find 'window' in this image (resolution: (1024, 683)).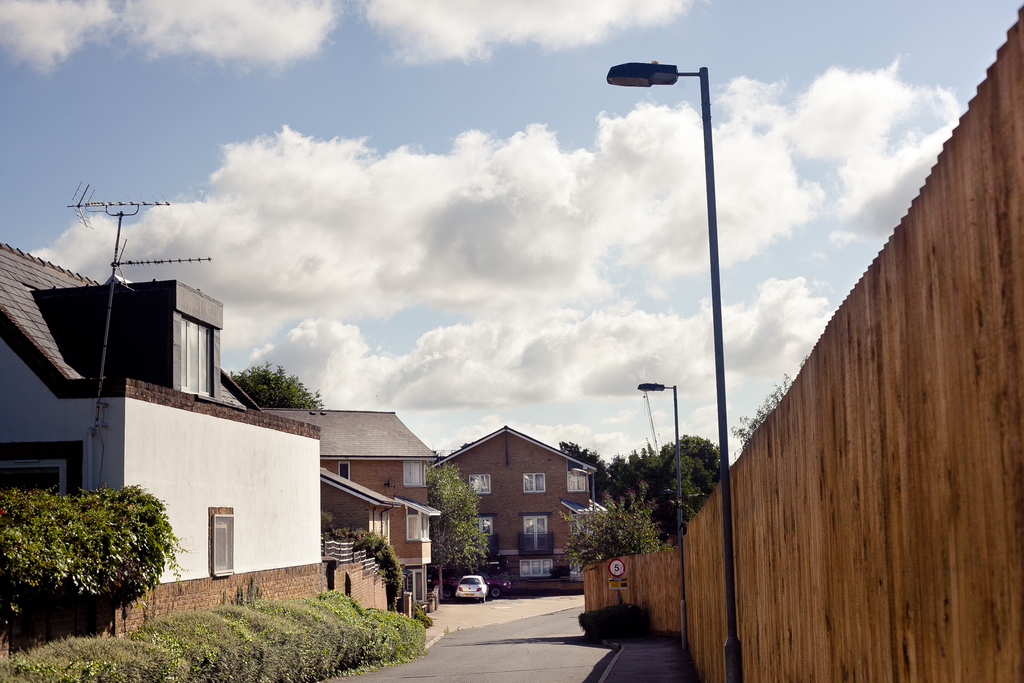
BBox(471, 476, 490, 497).
